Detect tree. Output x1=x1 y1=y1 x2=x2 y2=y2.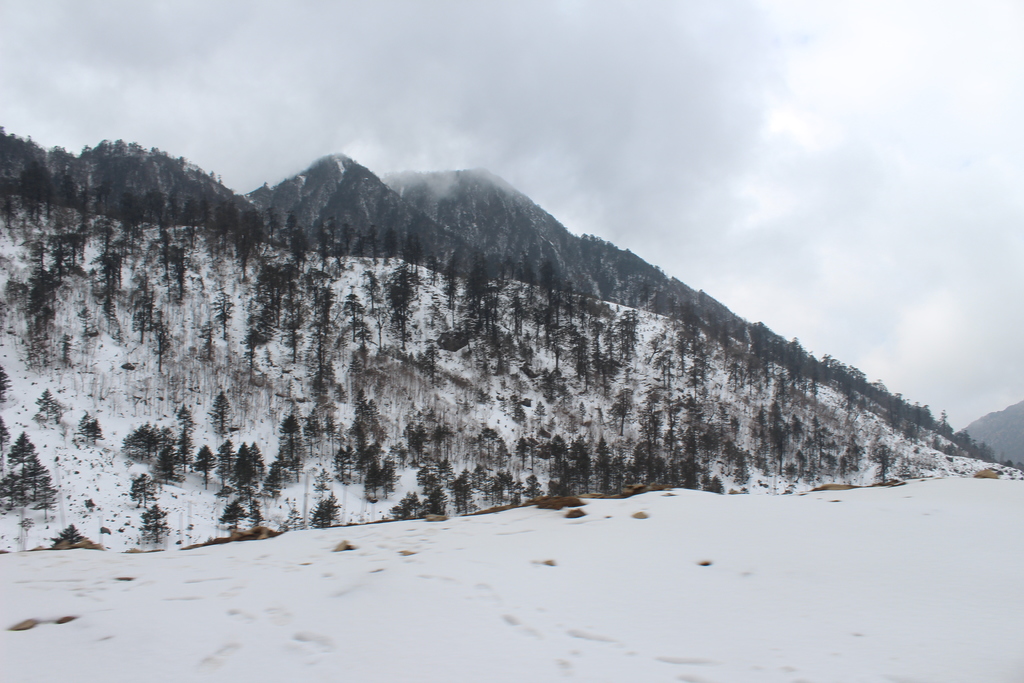
x1=143 y1=506 x2=162 y2=539.
